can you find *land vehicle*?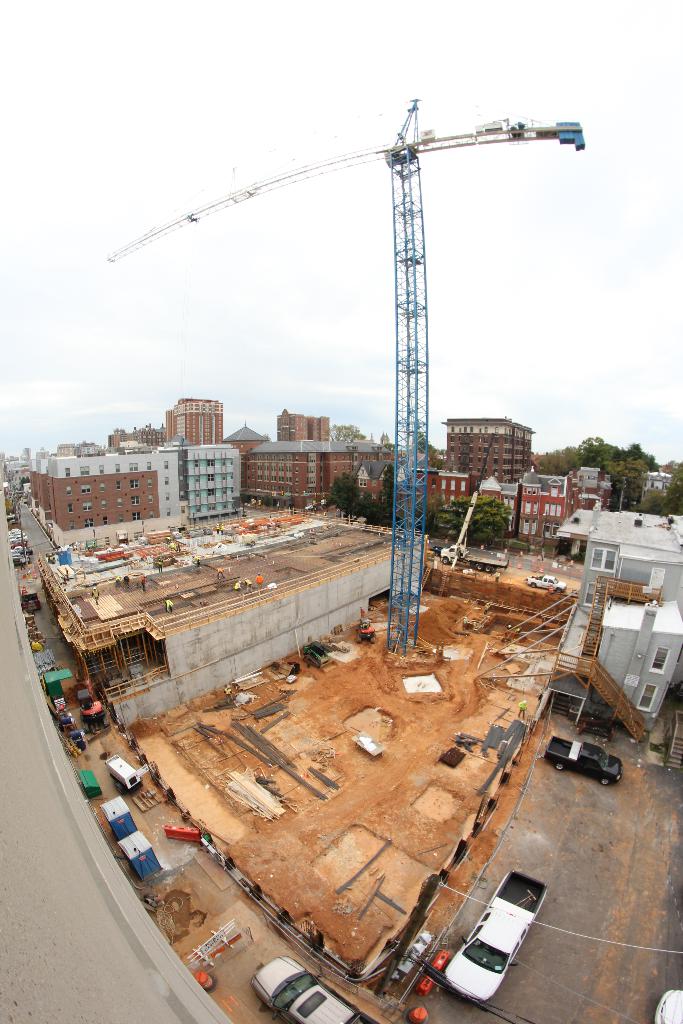
Yes, bounding box: x1=433, y1=906, x2=540, y2=1012.
